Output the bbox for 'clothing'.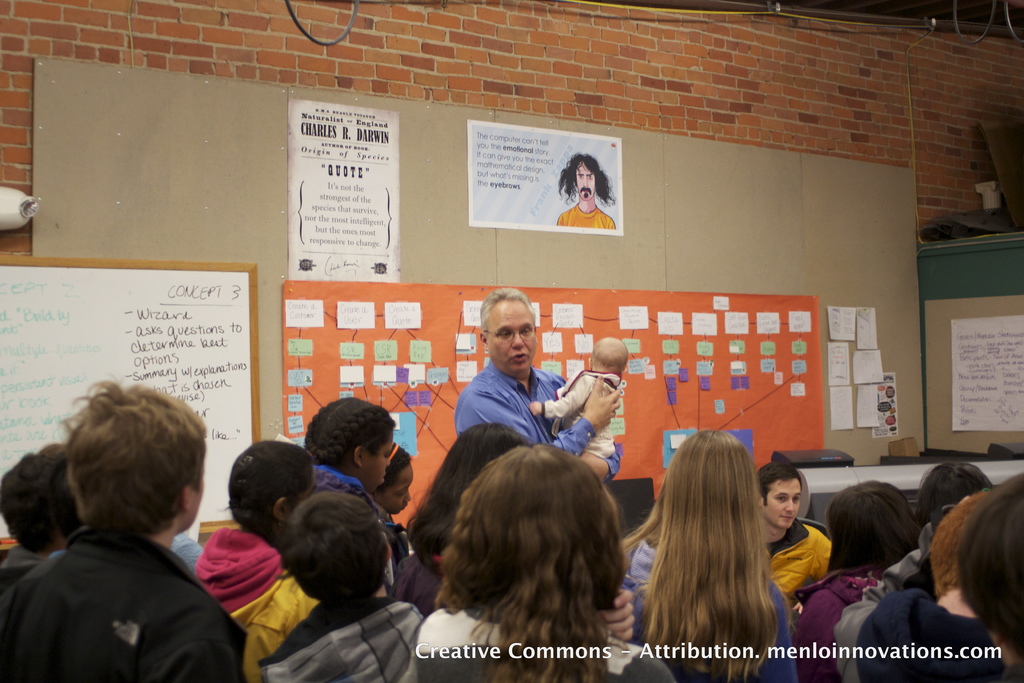
x1=12 y1=492 x2=239 y2=682.
